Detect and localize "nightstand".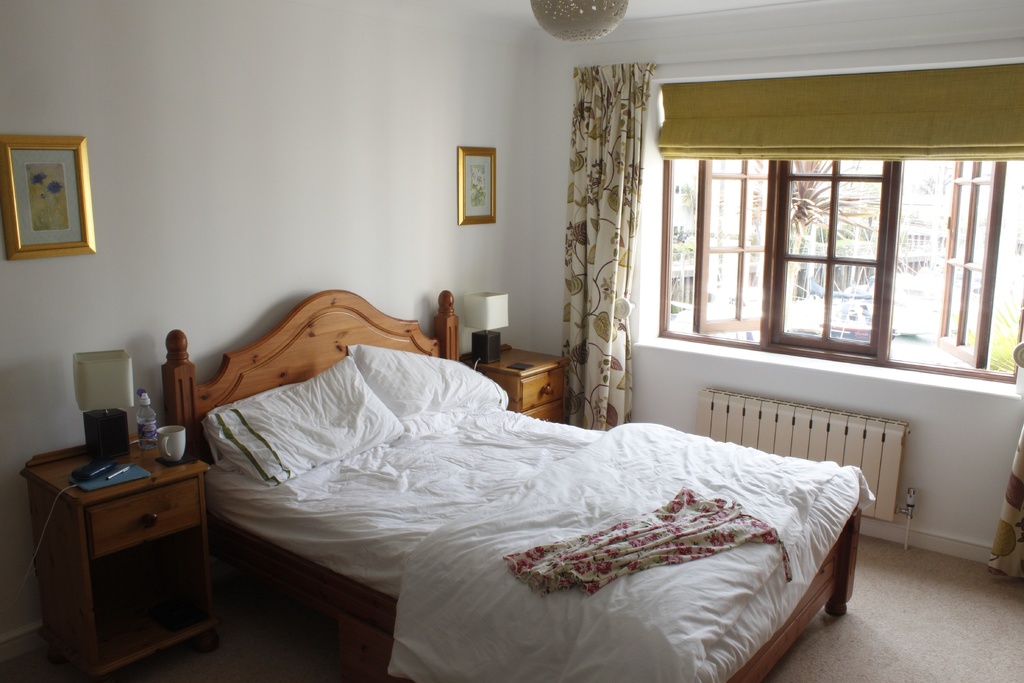
Localized at l=451, t=340, r=577, b=416.
